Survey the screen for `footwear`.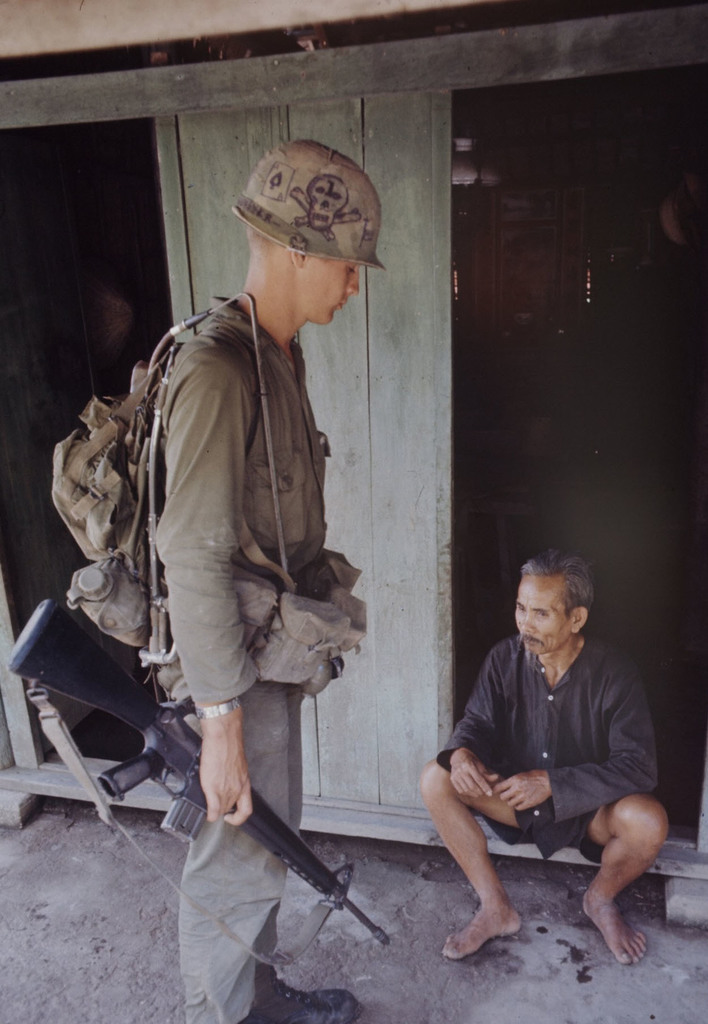
Survey found: bbox=[245, 975, 371, 1023].
